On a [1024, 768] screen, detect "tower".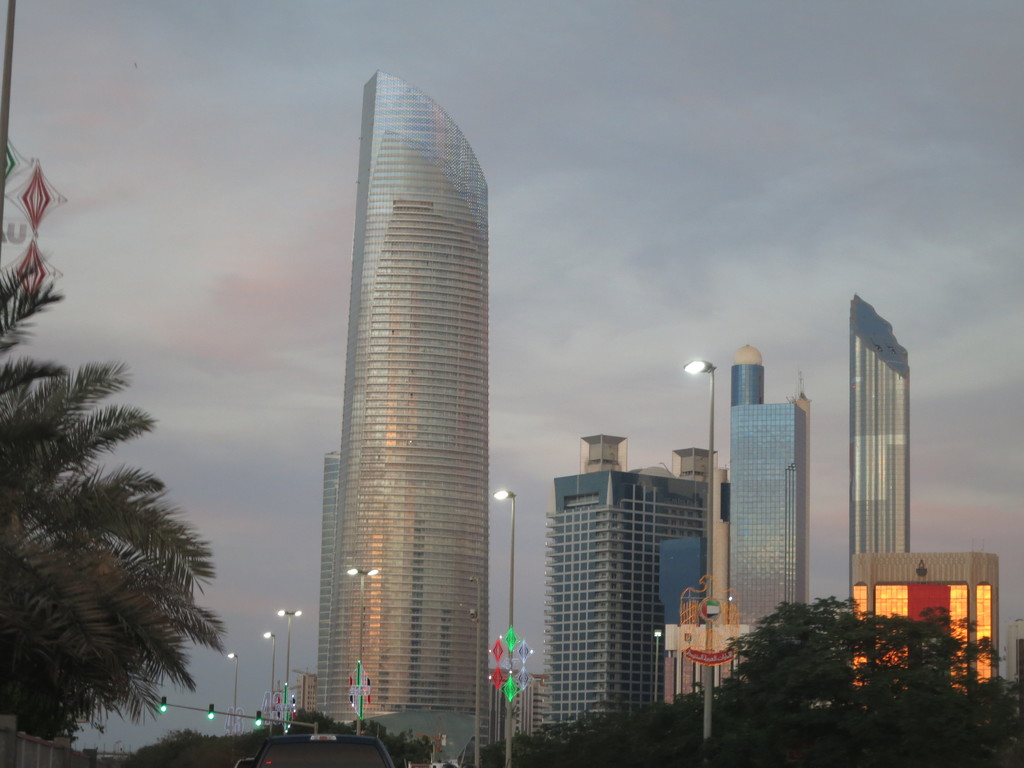
[284,57,523,730].
